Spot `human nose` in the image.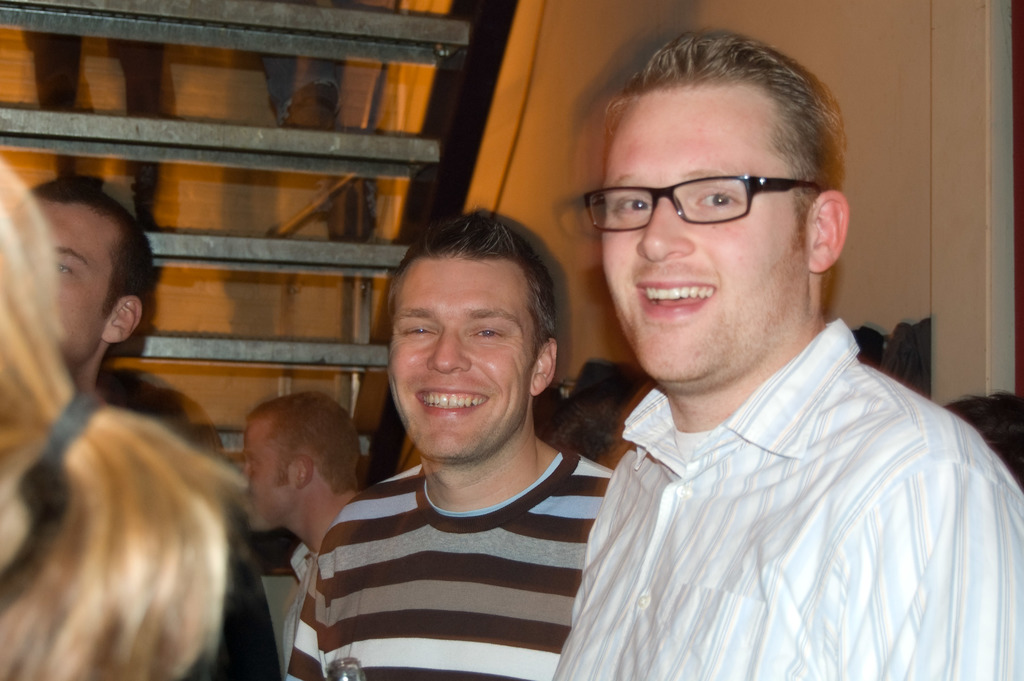
`human nose` found at detection(428, 324, 472, 373).
